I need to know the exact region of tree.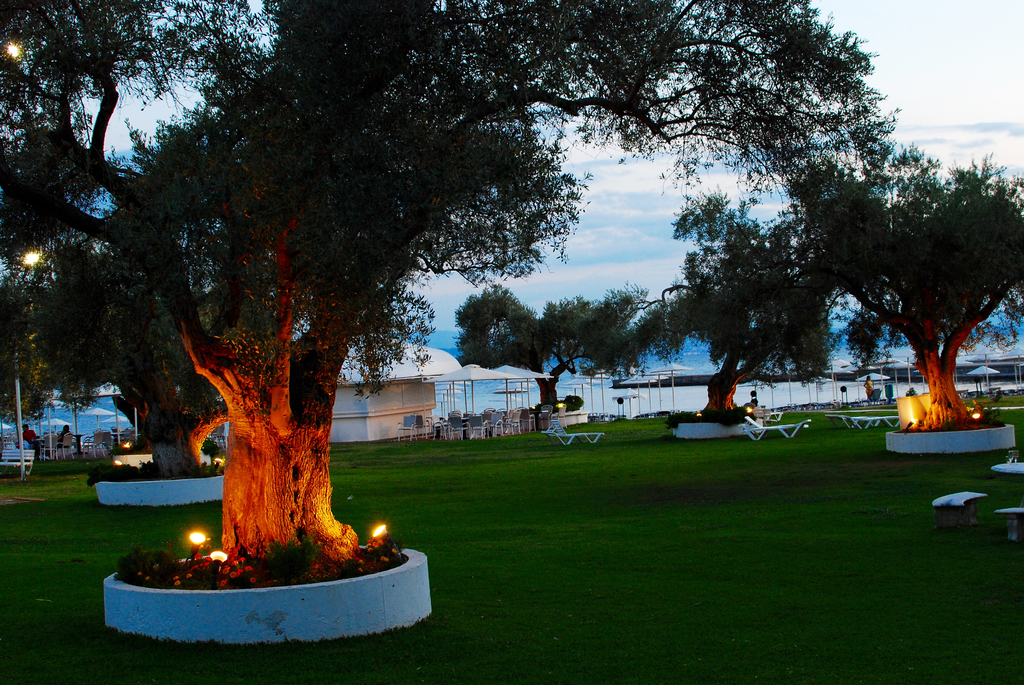
Region: [0,274,76,432].
